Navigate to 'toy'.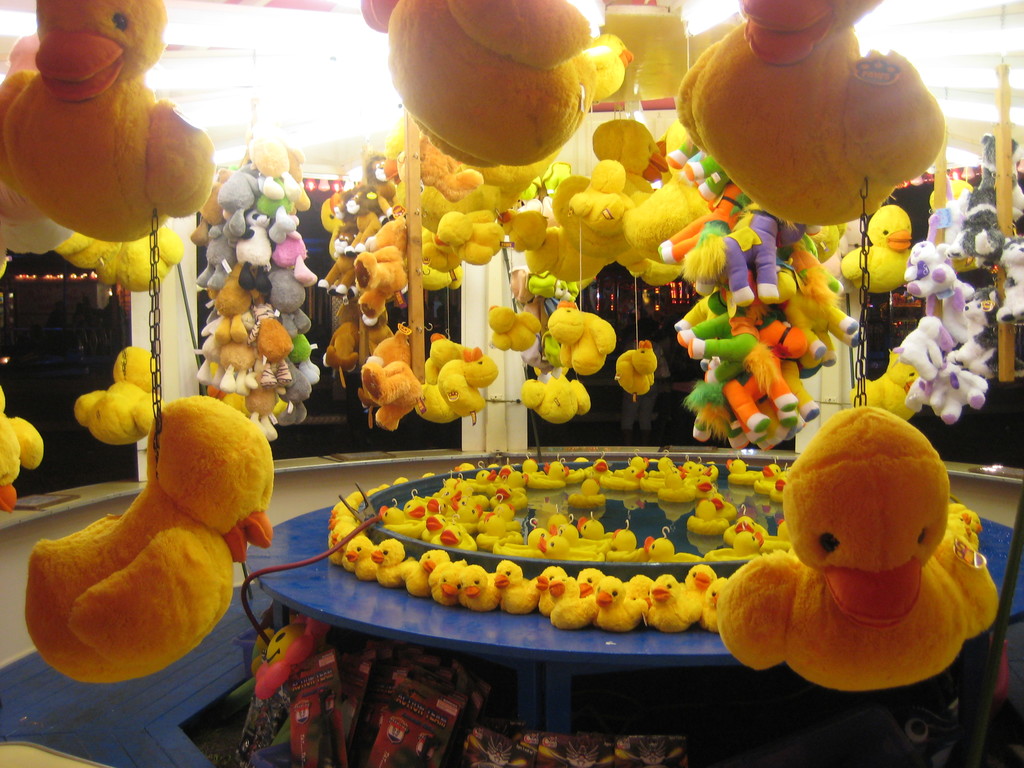
Navigation target: select_region(575, 510, 612, 539).
